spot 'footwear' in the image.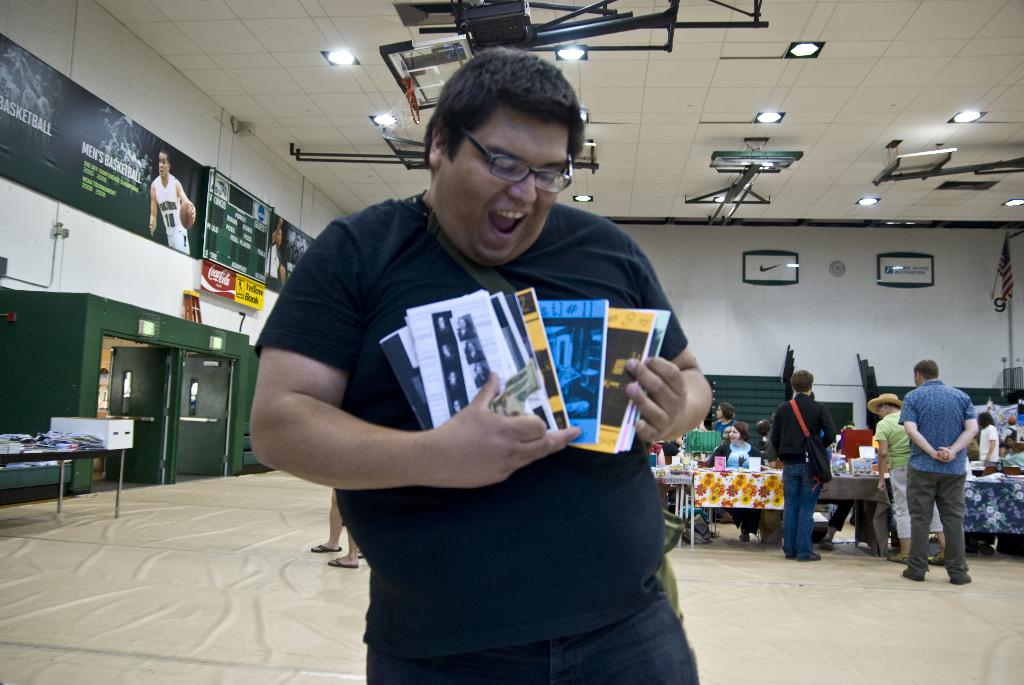
'footwear' found at {"left": 925, "top": 552, "right": 947, "bottom": 567}.
